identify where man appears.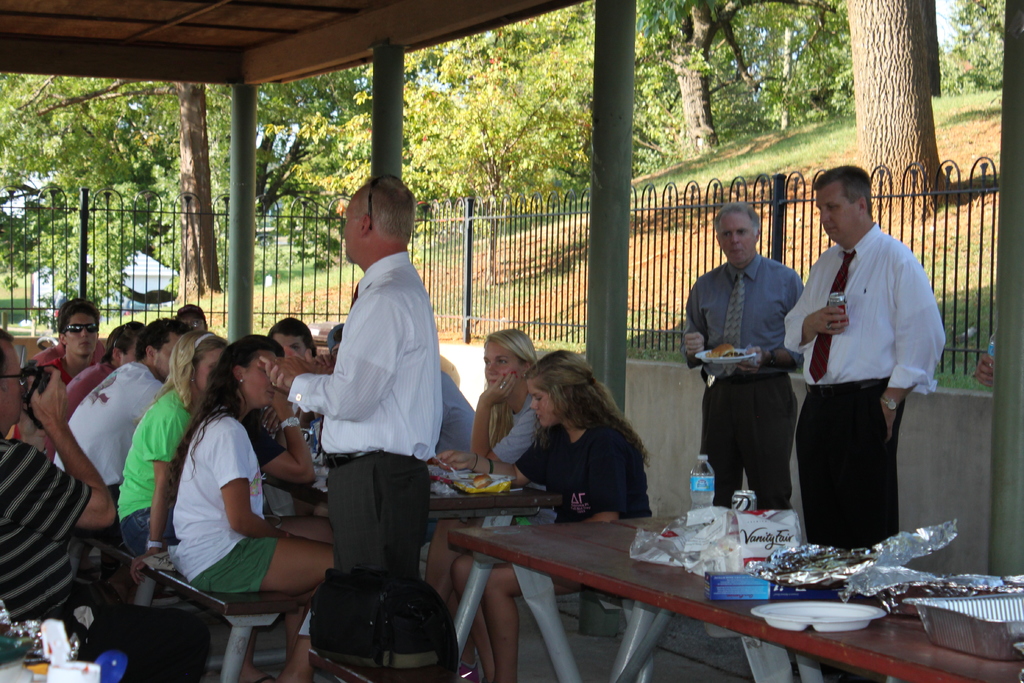
Appears at (680,203,804,512).
